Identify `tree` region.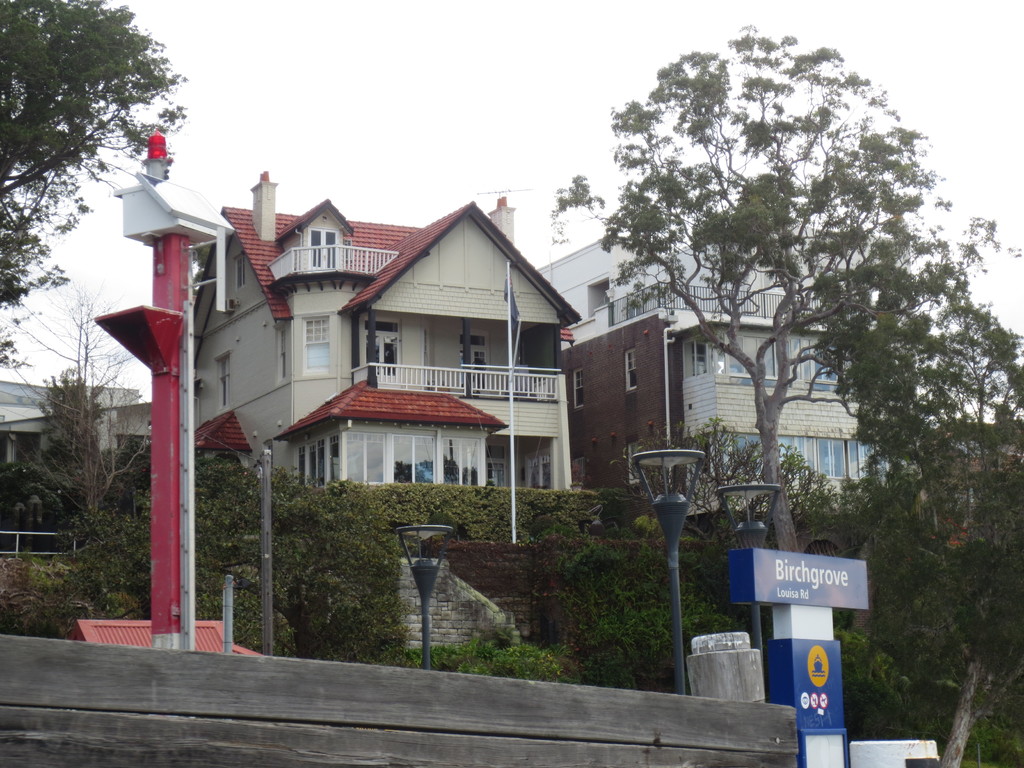
Region: (x1=17, y1=371, x2=168, y2=548).
